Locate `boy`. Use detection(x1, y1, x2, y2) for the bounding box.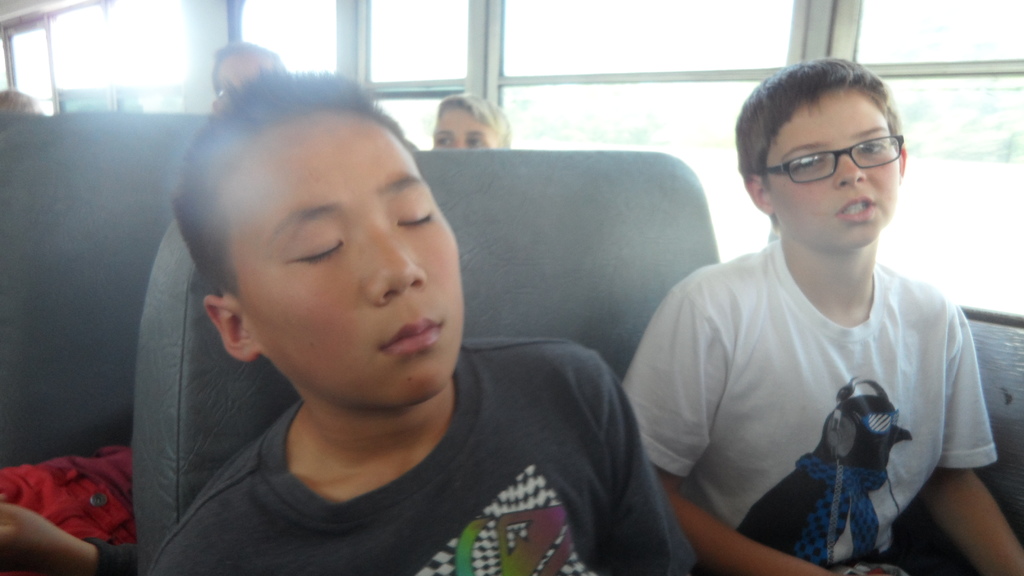
detection(147, 66, 700, 575).
